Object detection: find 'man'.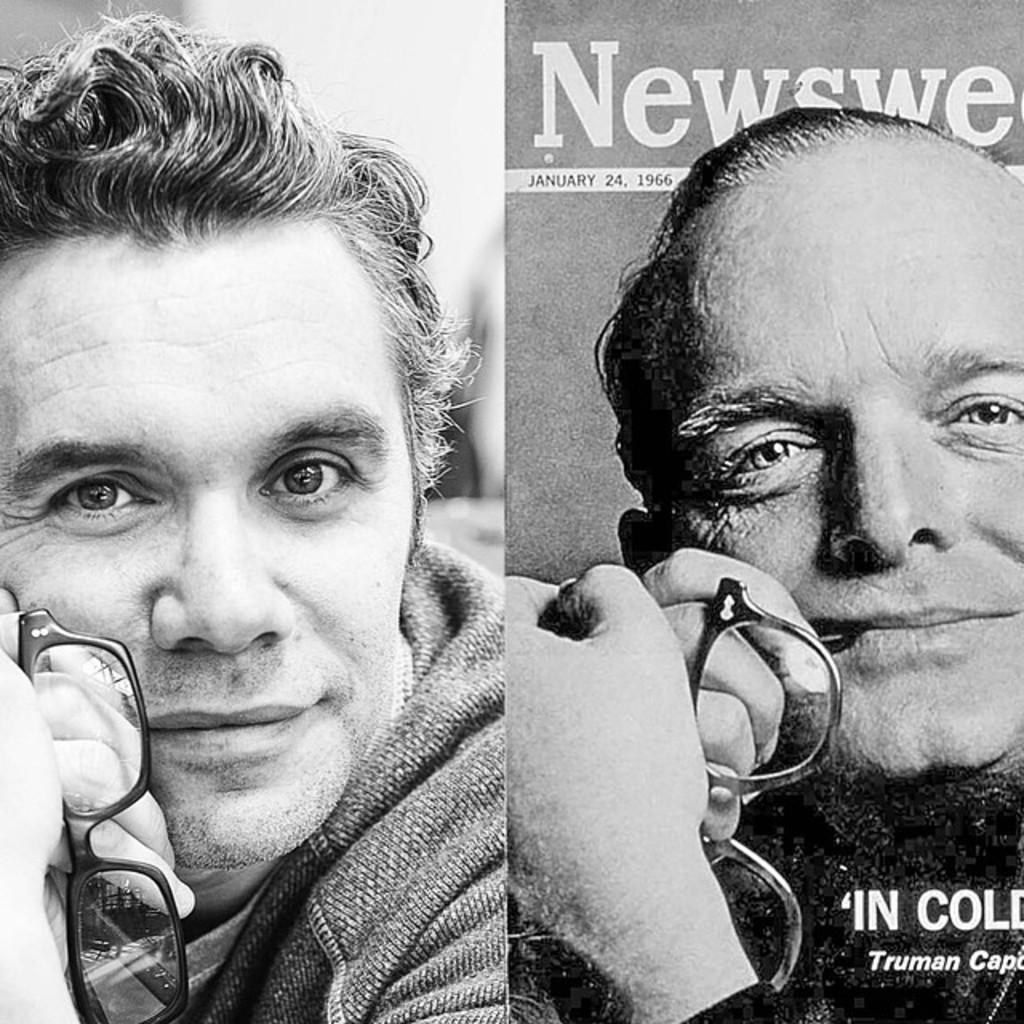
483/120/1013/982.
